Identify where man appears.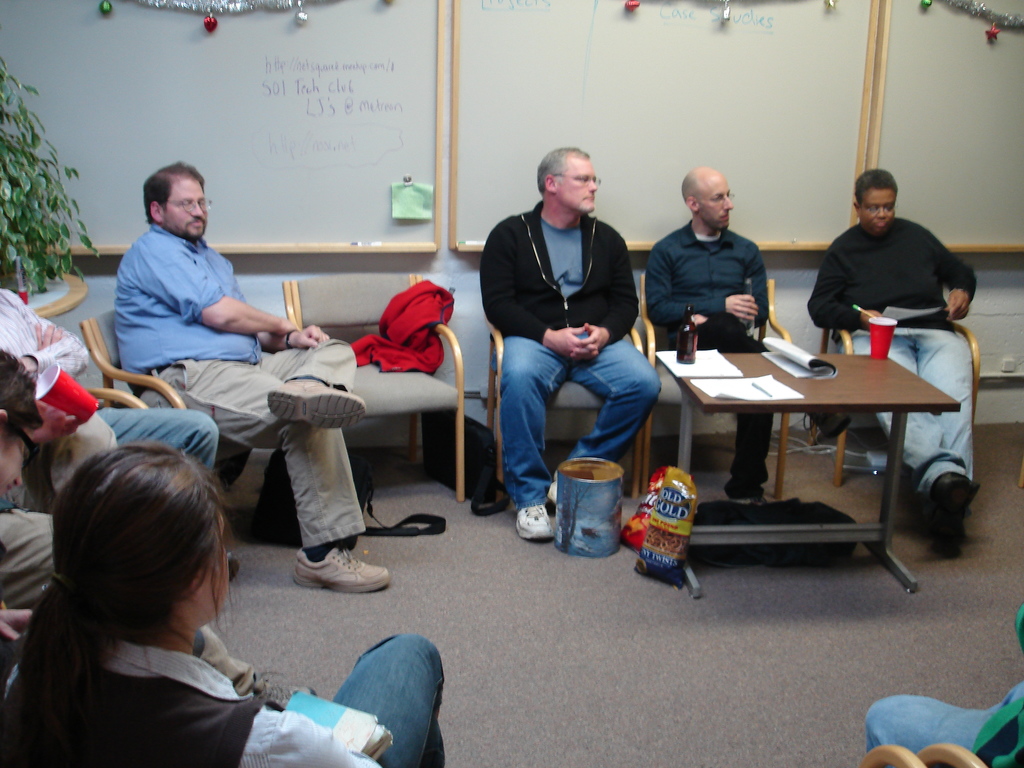
Appears at (866,600,1023,767).
